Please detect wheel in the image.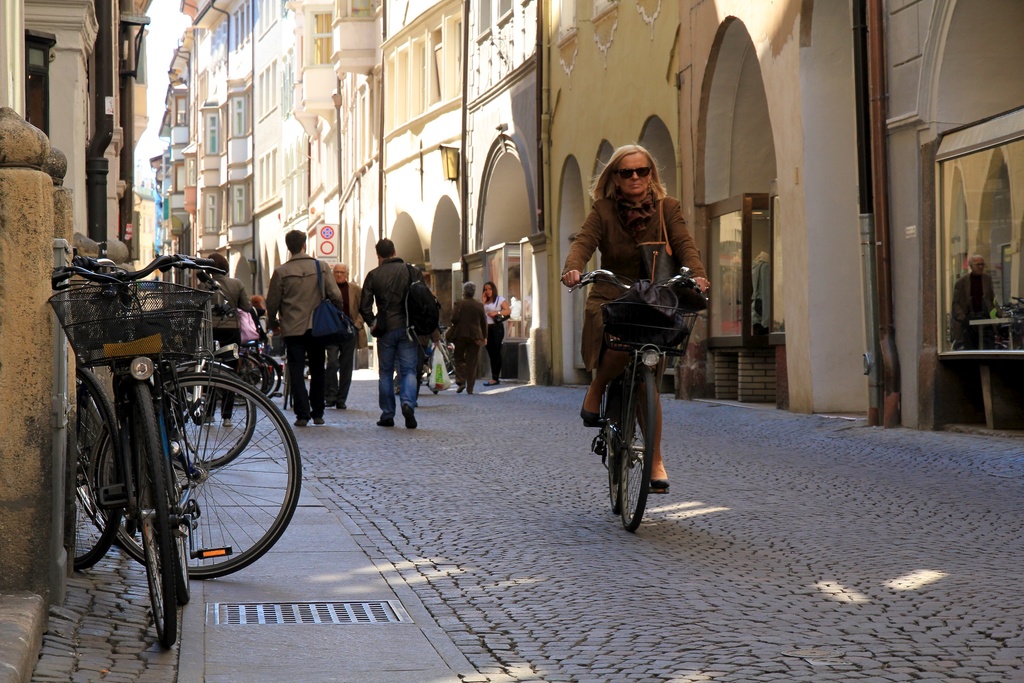
607,389,623,515.
